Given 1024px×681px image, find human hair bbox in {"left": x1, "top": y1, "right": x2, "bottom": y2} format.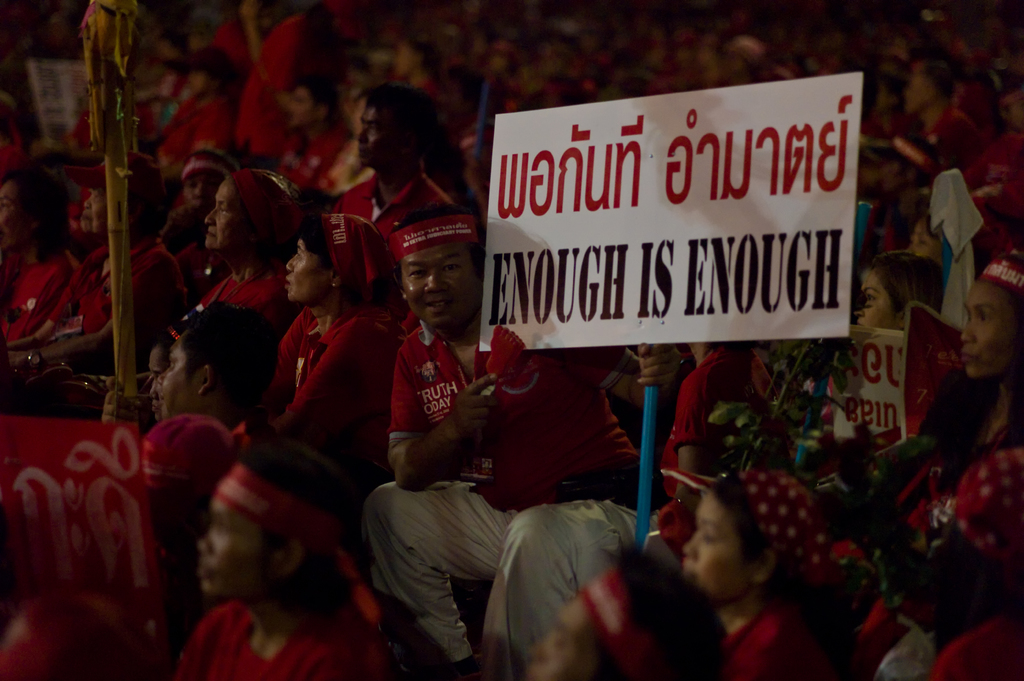
{"left": 0, "top": 171, "right": 70, "bottom": 250}.
